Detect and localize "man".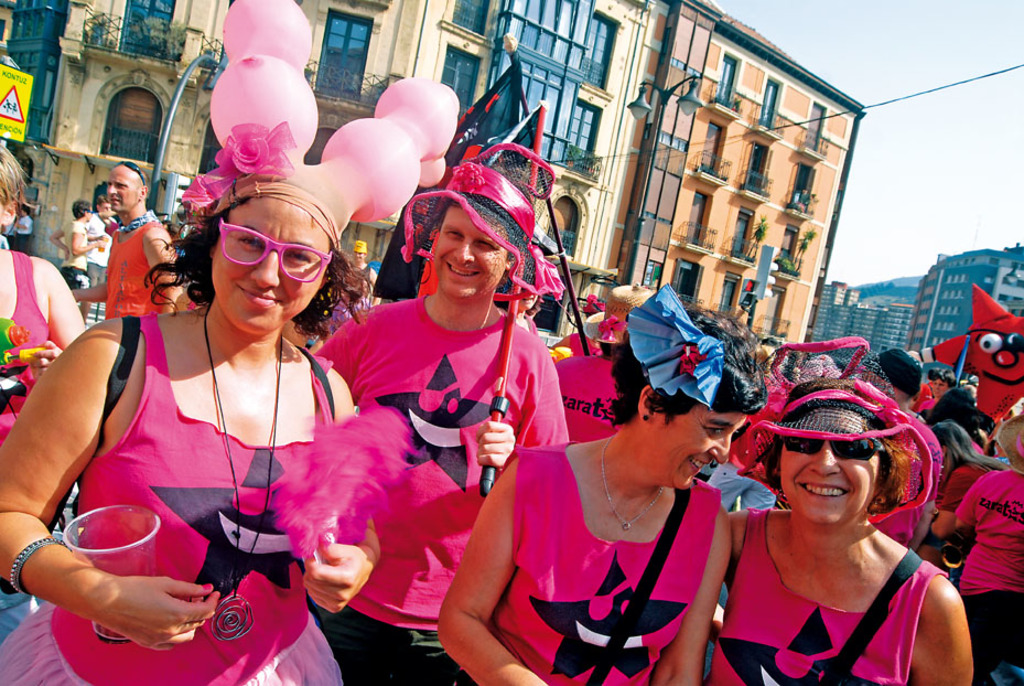
Localized at [552,282,662,449].
